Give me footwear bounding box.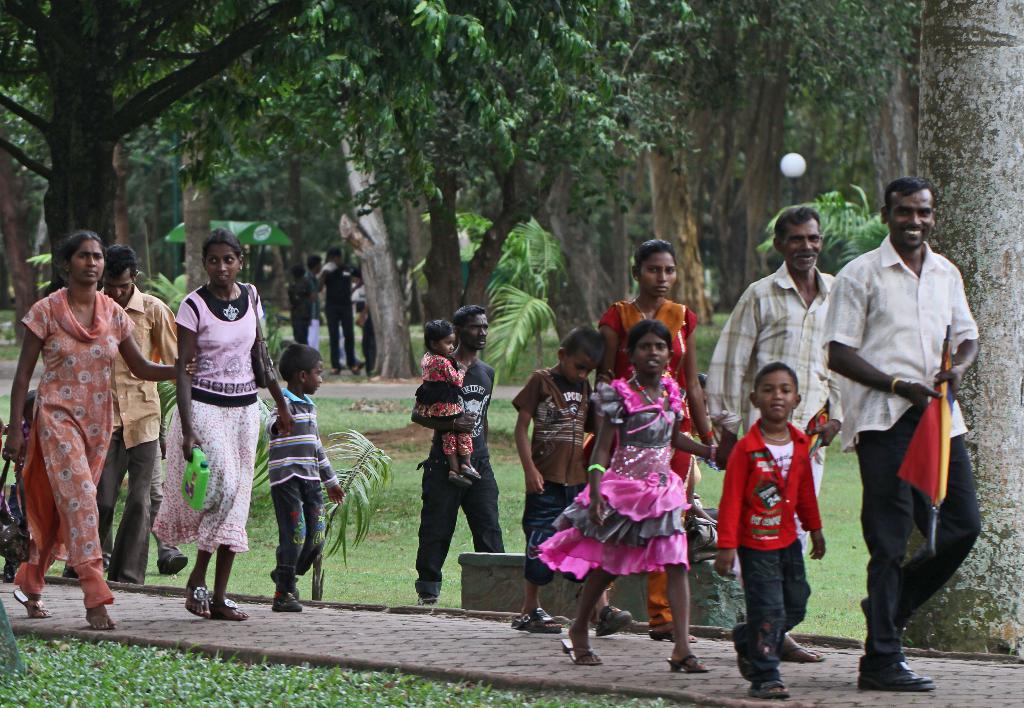
(left=860, top=670, right=939, bottom=694).
